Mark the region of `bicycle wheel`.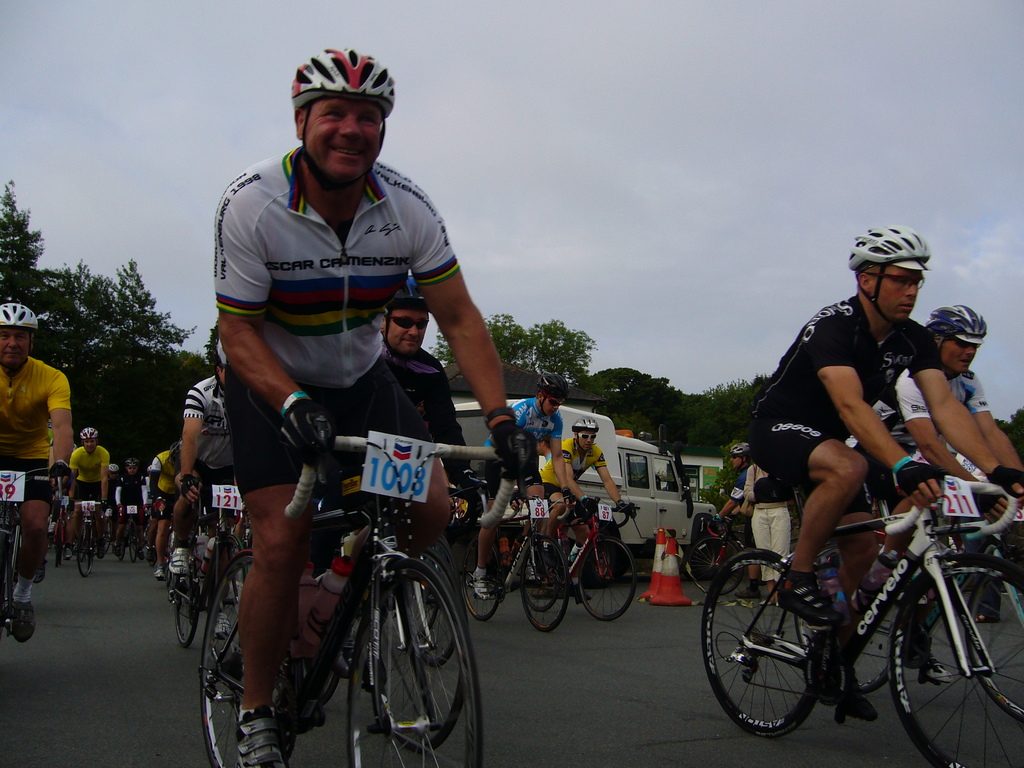
Region: x1=199 y1=553 x2=297 y2=767.
